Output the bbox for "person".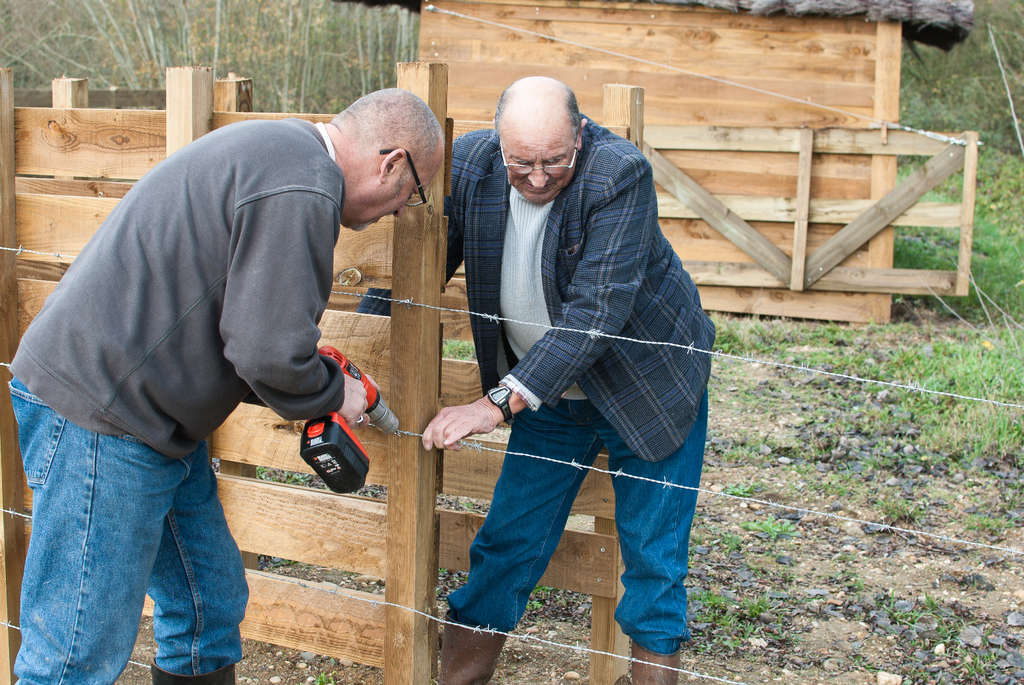
[x1=17, y1=55, x2=428, y2=654].
